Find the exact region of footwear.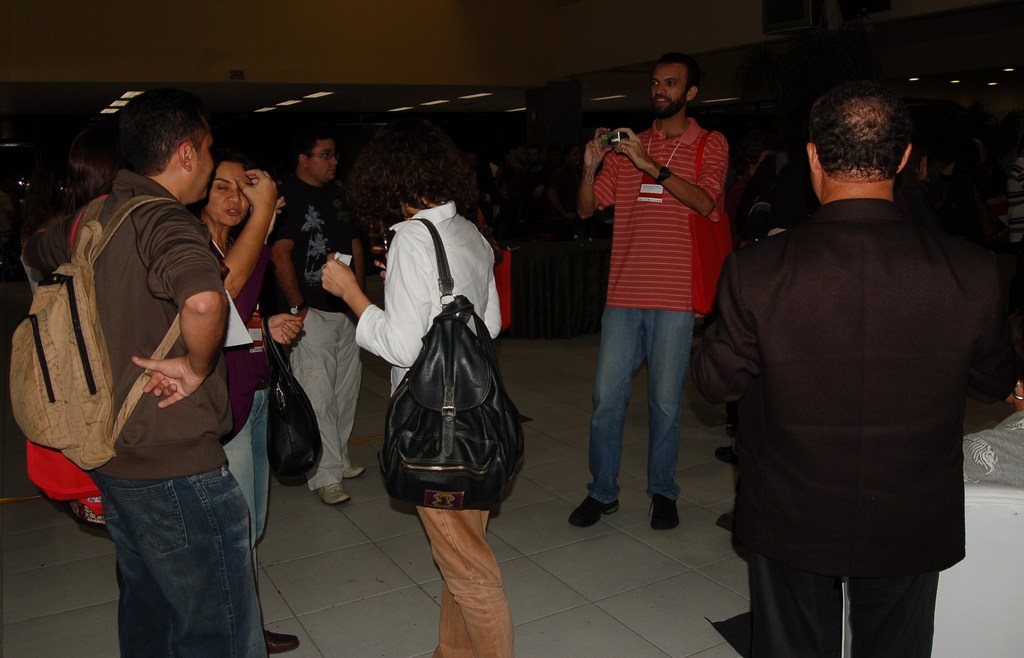
Exact region: rect(715, 448, 735, 463).
